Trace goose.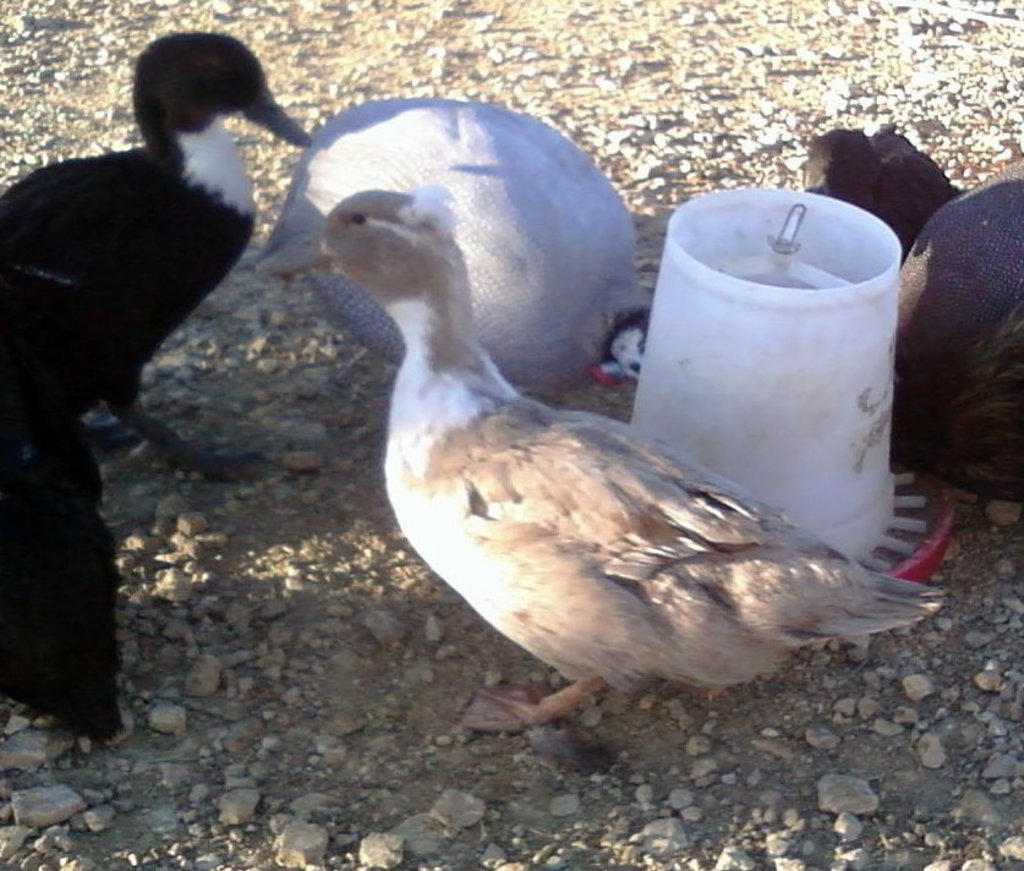
Traced to [left=259, top=186, right=929, bottom=732].
